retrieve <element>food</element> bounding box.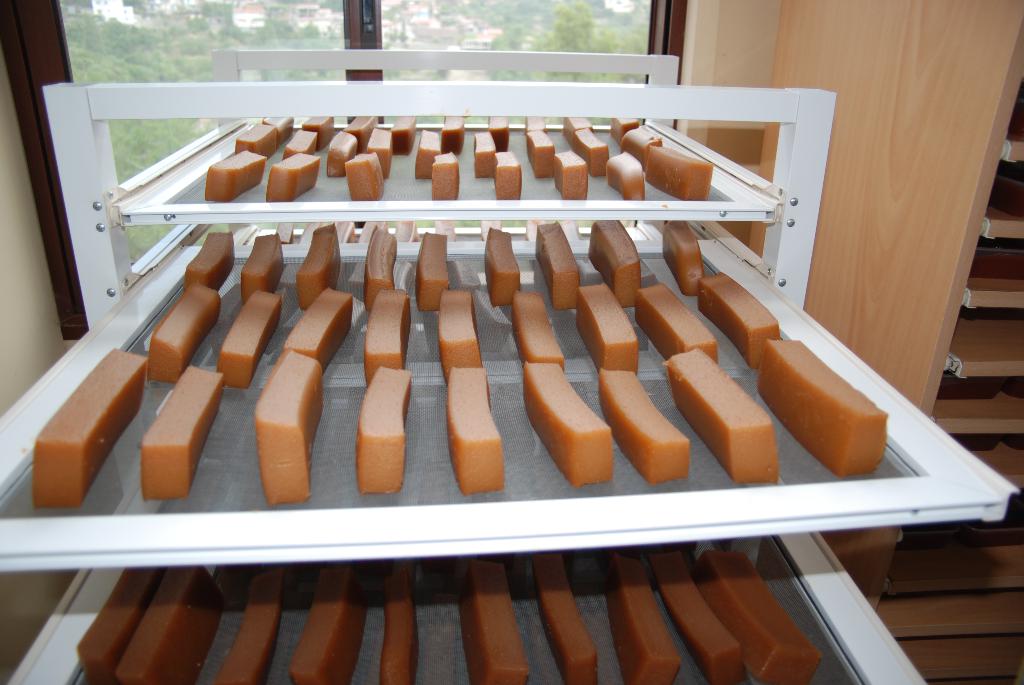
Bounding box: select_region(183, 228, 236, 292).
